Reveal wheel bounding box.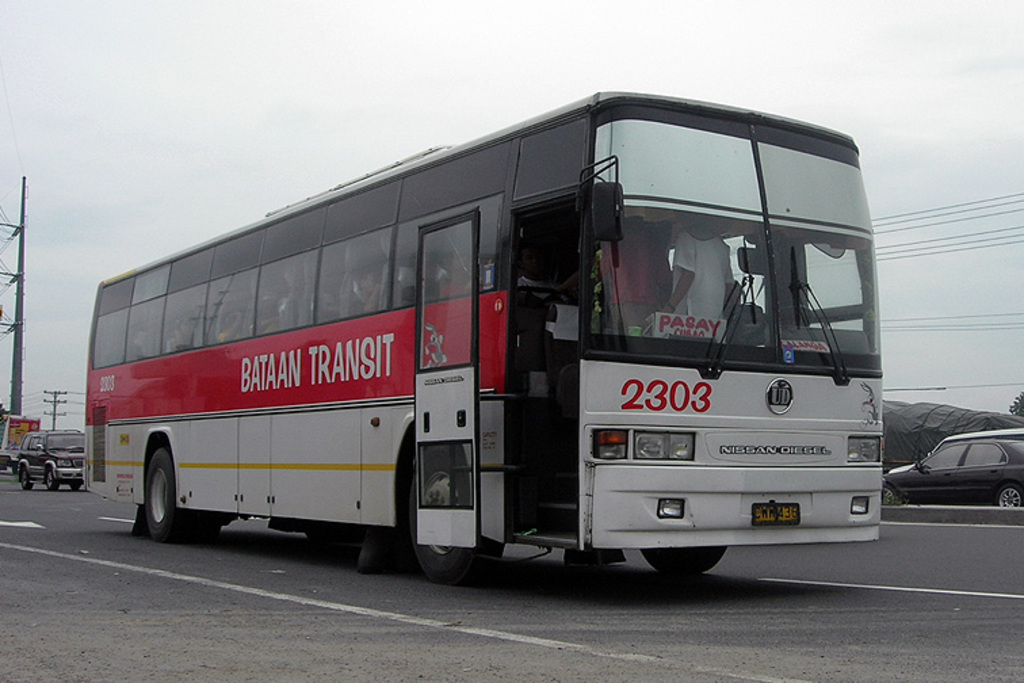
Revealed: (x1=68, y1=481, x2=81, y2=491).
